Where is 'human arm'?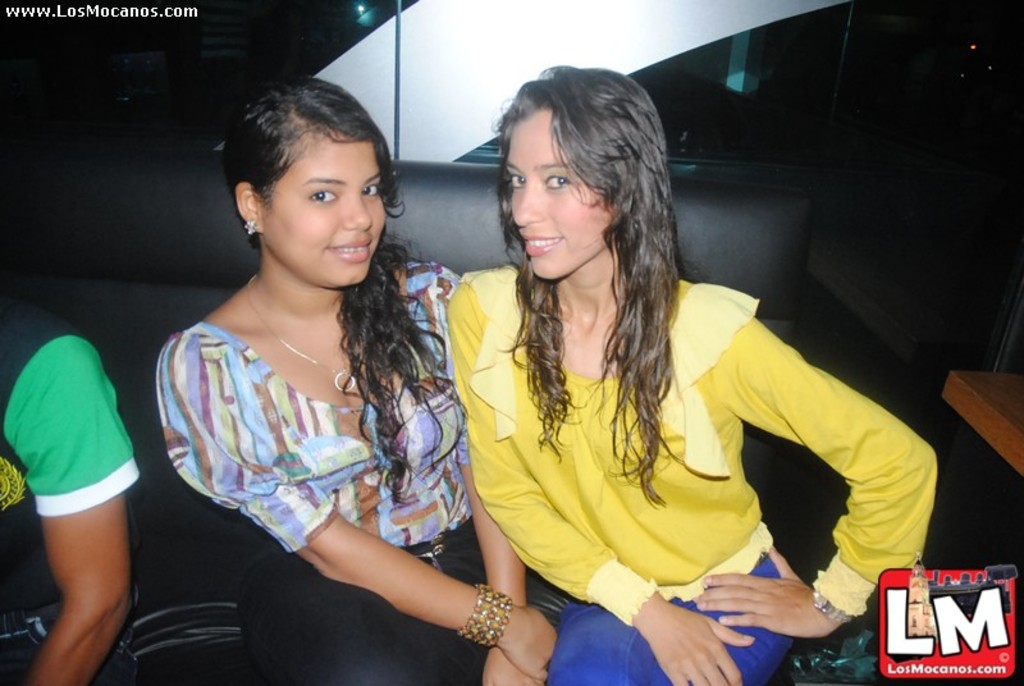
bbox(147, 331, 558, 681).
